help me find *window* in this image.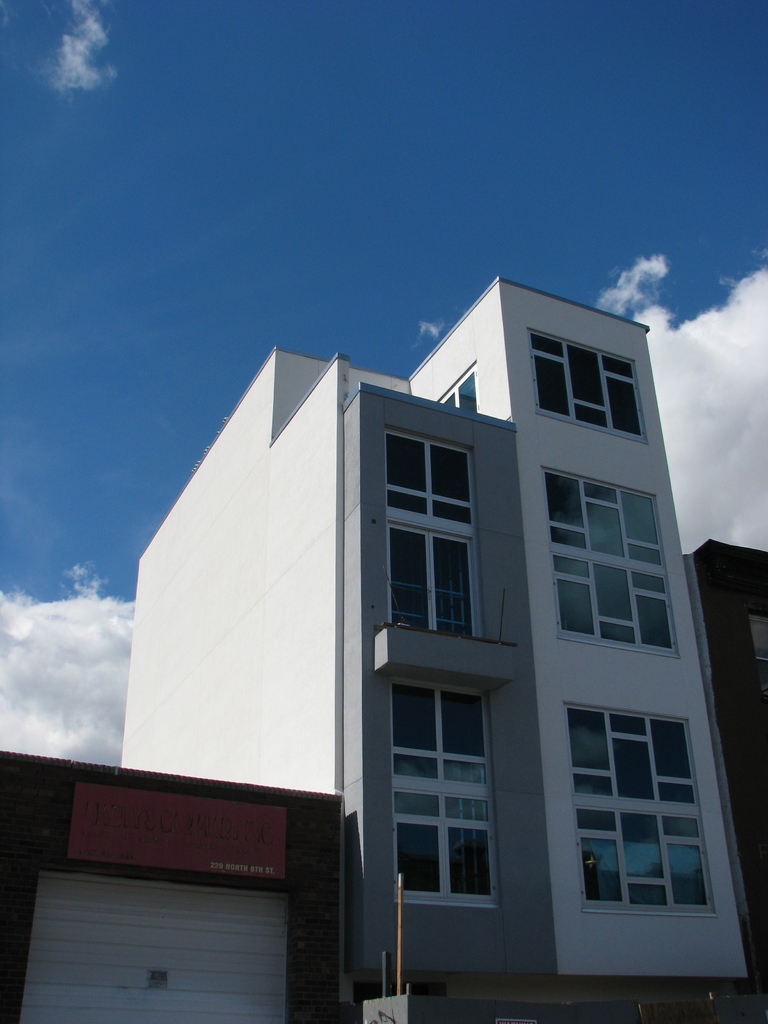
Found it: (x1=530, y1=326, x2=647, y2=442).
